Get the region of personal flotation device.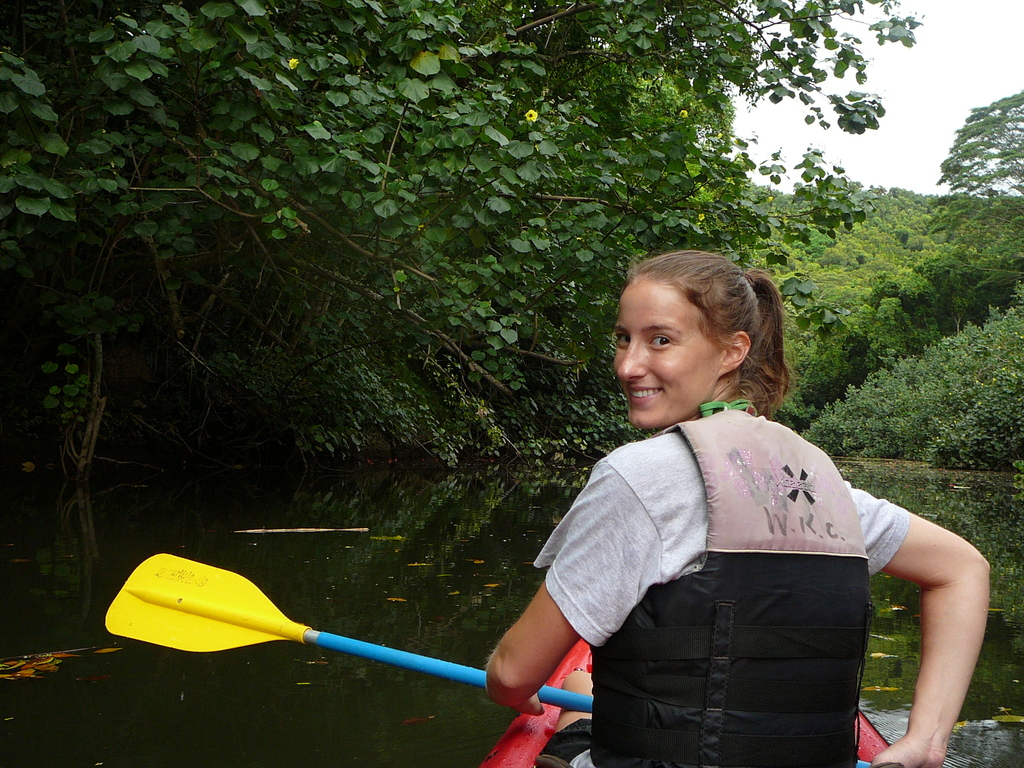
l=584, t=408, r=877, b=767.
